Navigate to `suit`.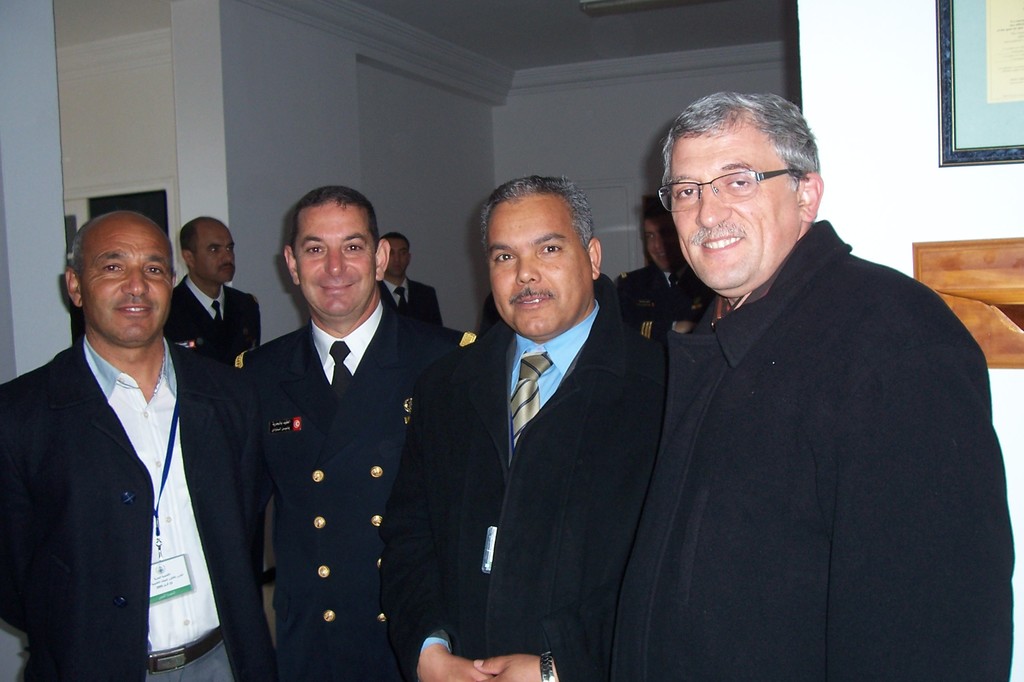
Navigation target: <box>619,262,714,340</box>.
